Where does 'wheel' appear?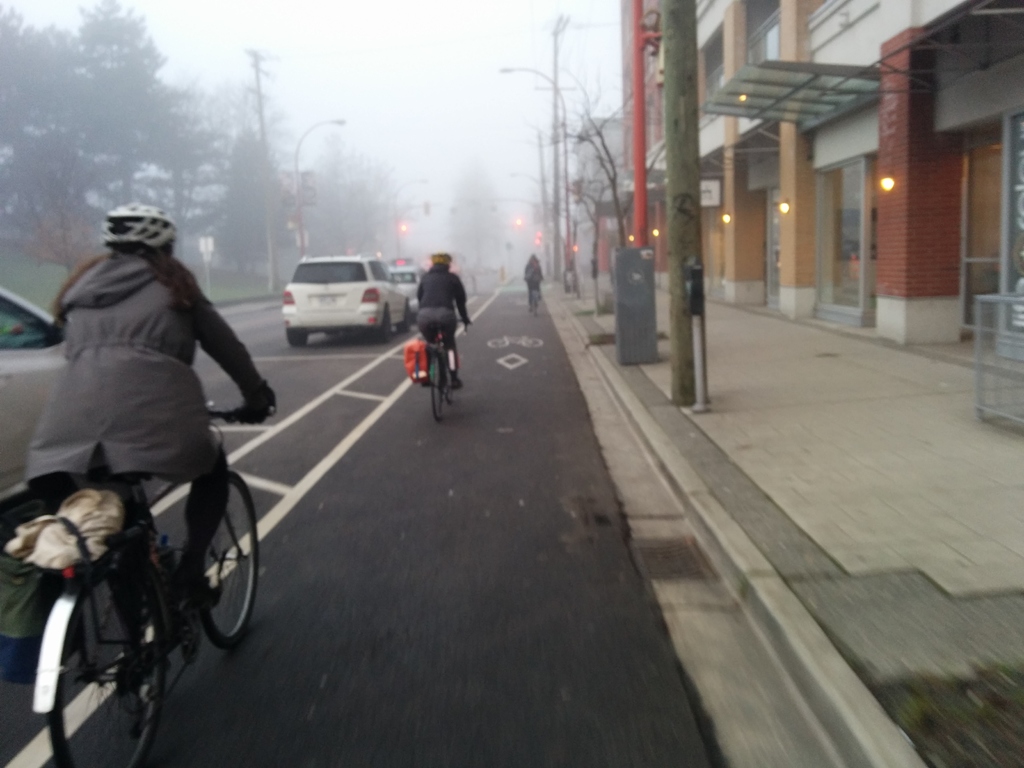
Appears at Rect(404, 307, 412, 331).
